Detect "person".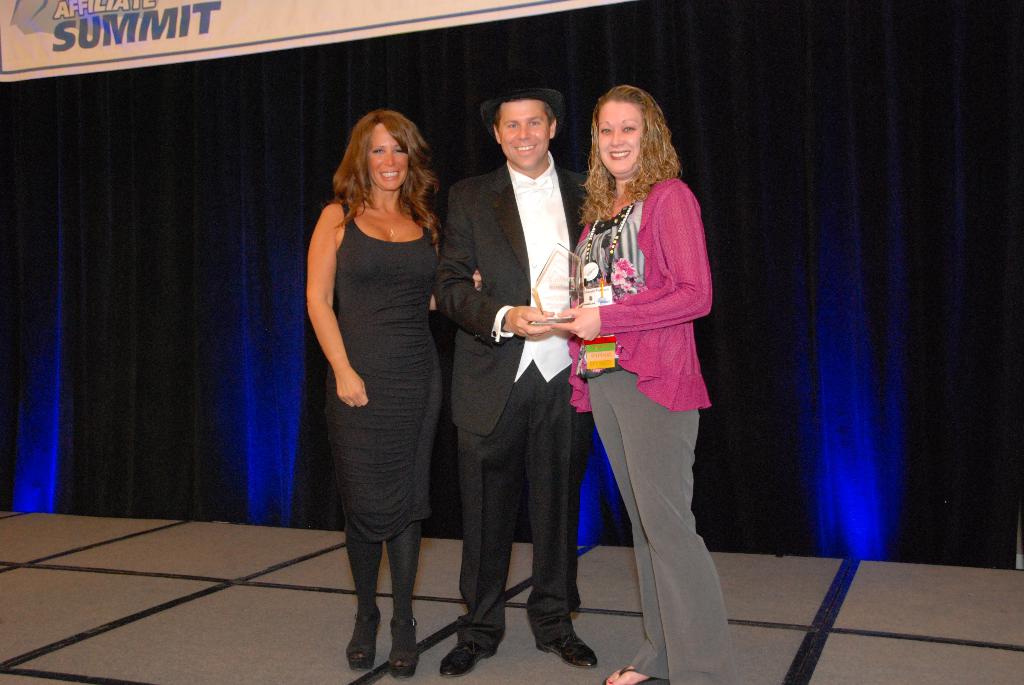
Detected at Rect(429, 75, 601, 678).
